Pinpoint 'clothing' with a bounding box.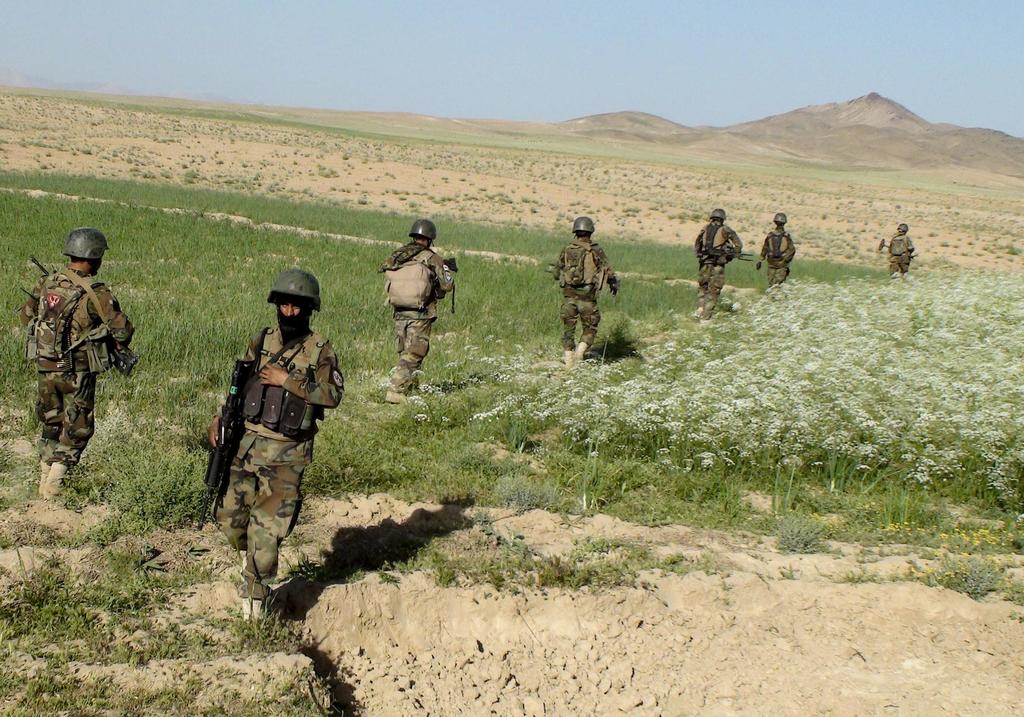
758/229/797/296.
